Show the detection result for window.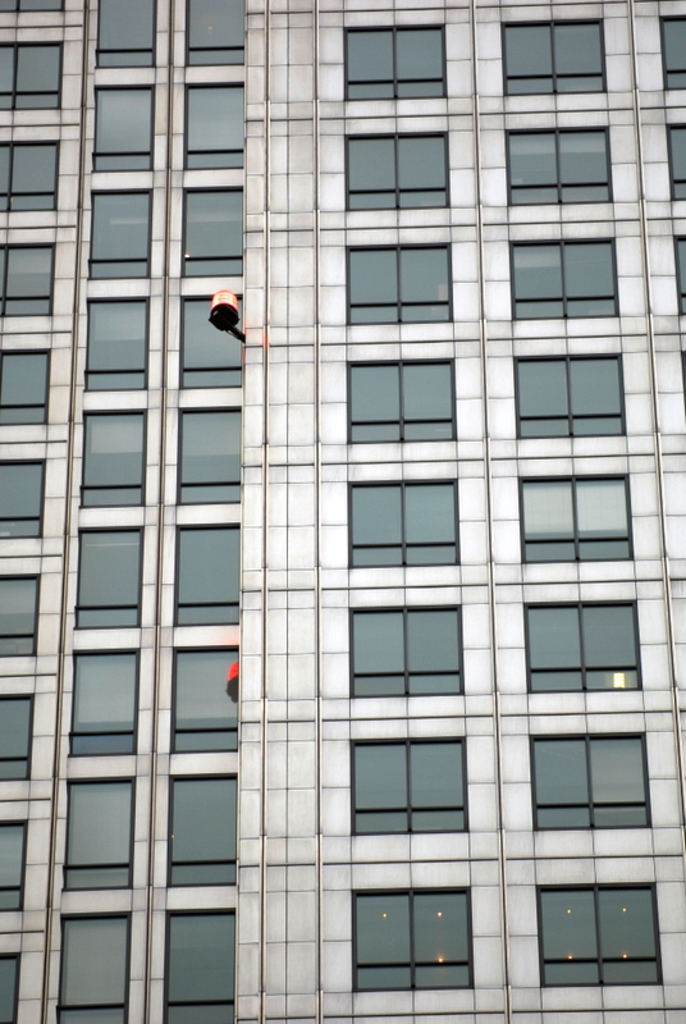
bbox(84, 182, 152, 284).
